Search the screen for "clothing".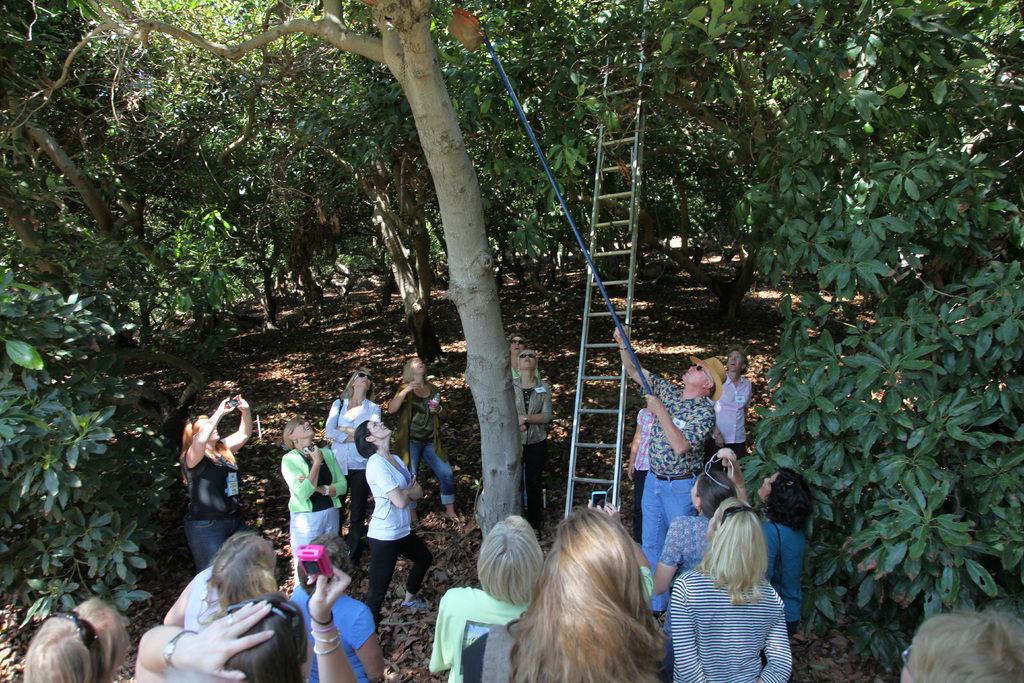
Found at (637, 369, 715, 609).
